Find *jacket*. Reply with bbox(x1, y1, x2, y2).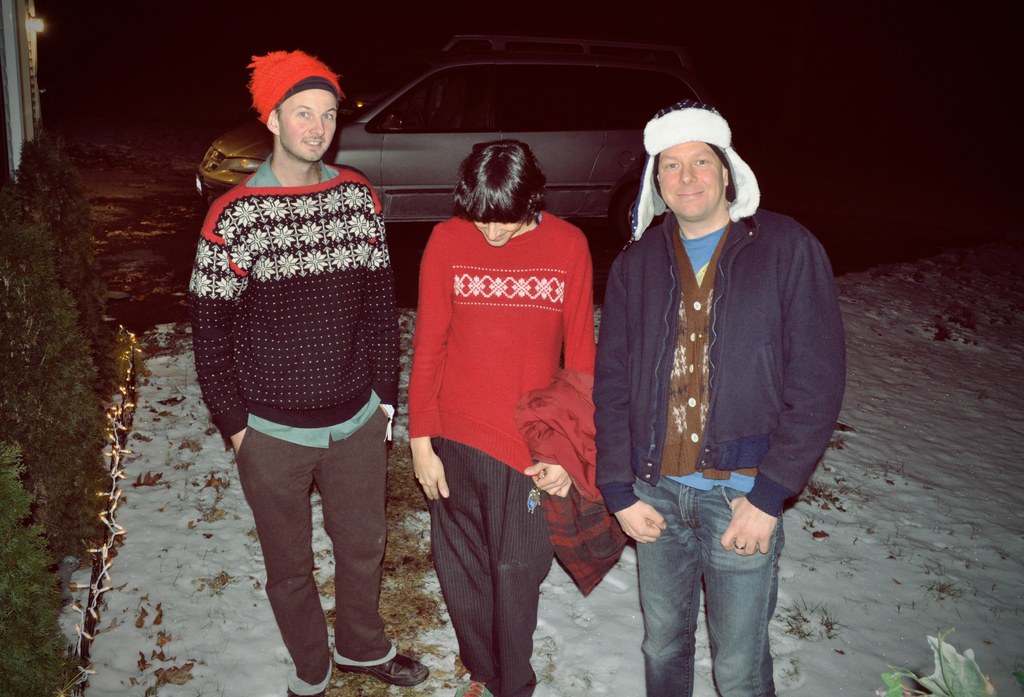
bbox(590, 148, 851, 517).
